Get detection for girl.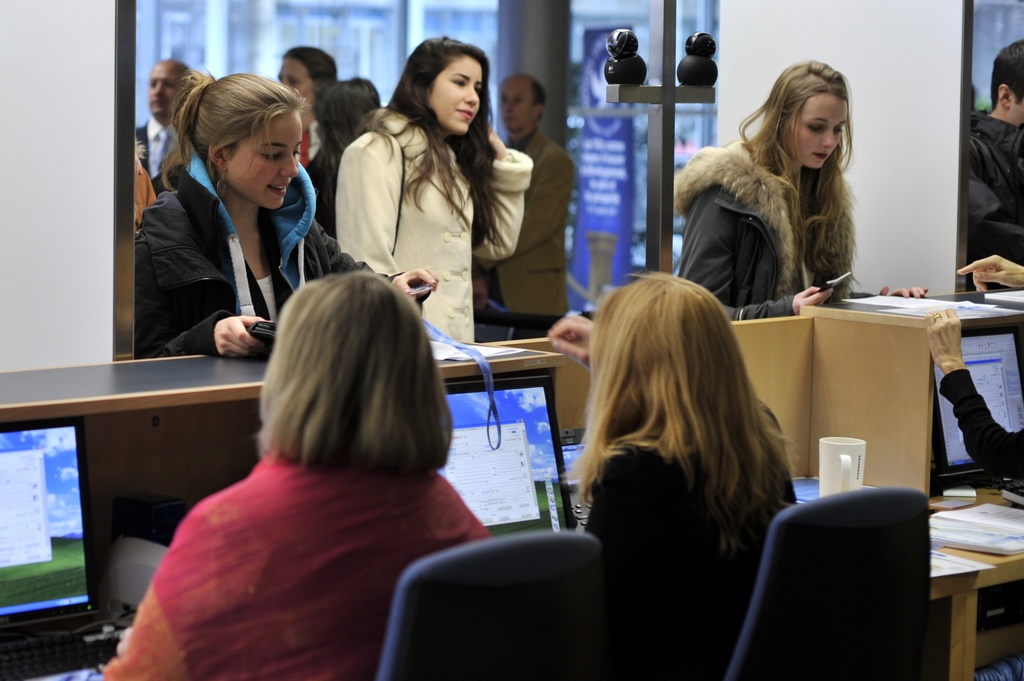
Detection: Rect(547, 276, 800, 680).
